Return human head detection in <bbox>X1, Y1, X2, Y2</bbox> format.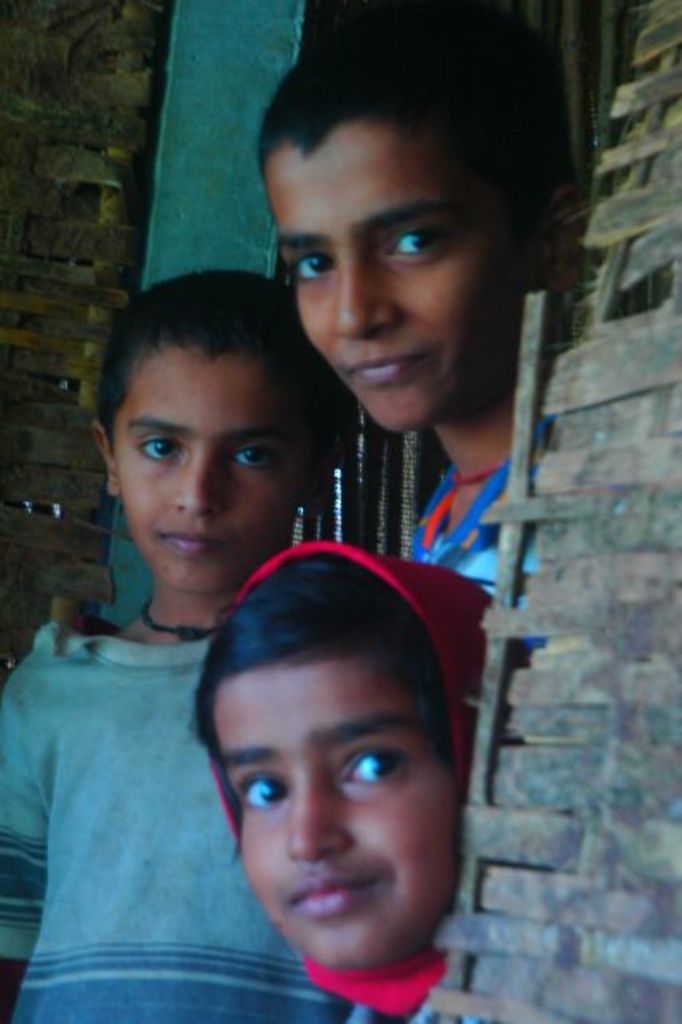
<bbox>83, 272, 365, 594</bbox>.
